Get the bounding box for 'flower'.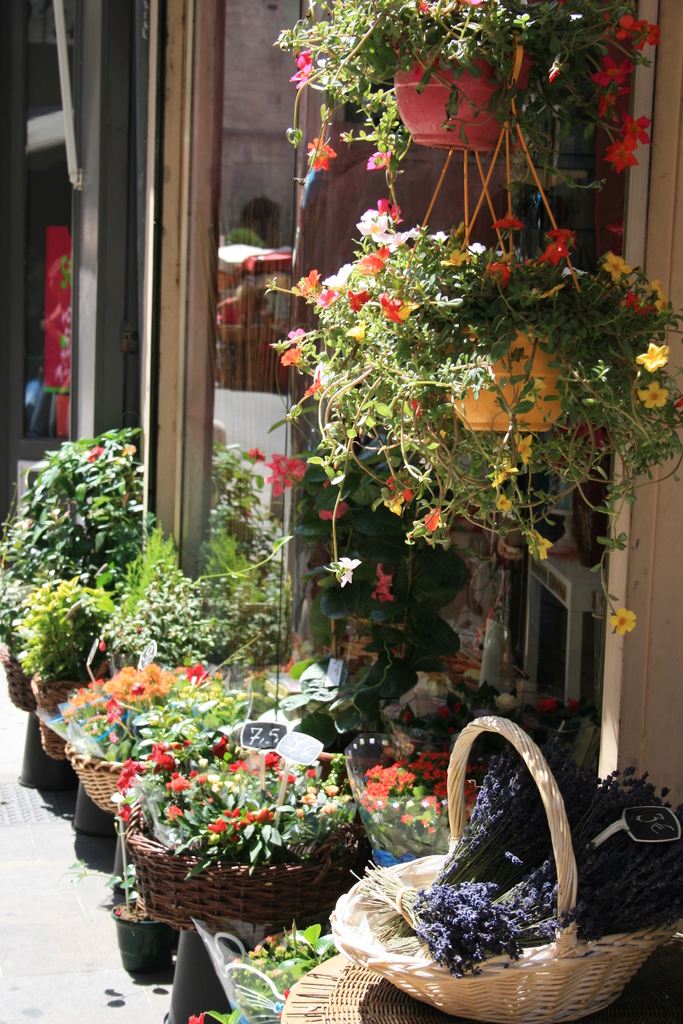
box(539, 240, 570, 266).
